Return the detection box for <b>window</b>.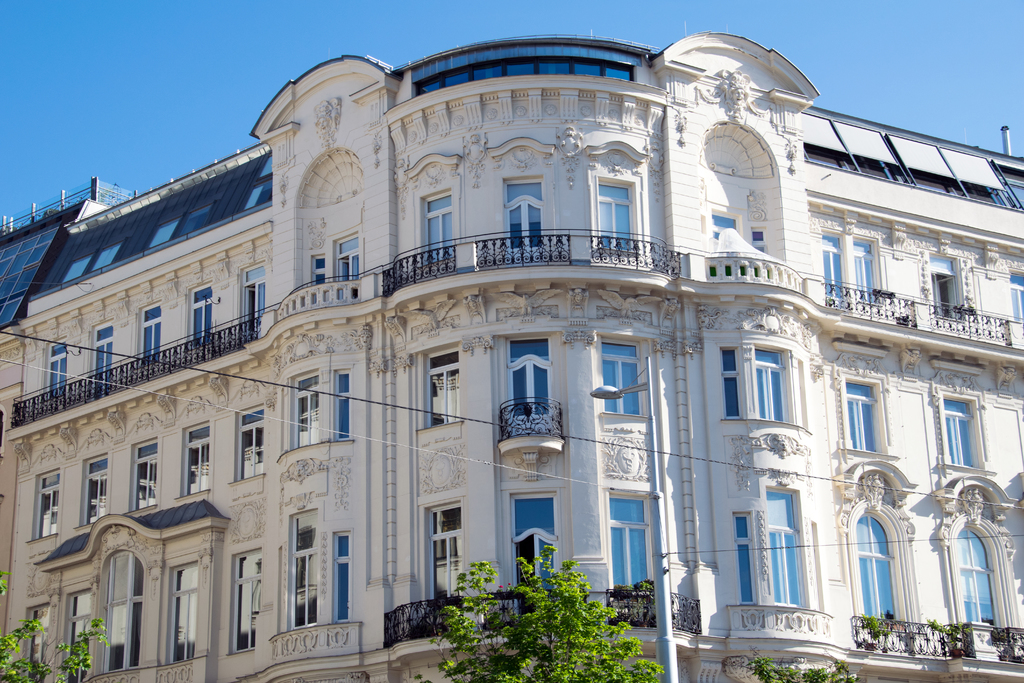
rect(762, 490, 804, 609).
